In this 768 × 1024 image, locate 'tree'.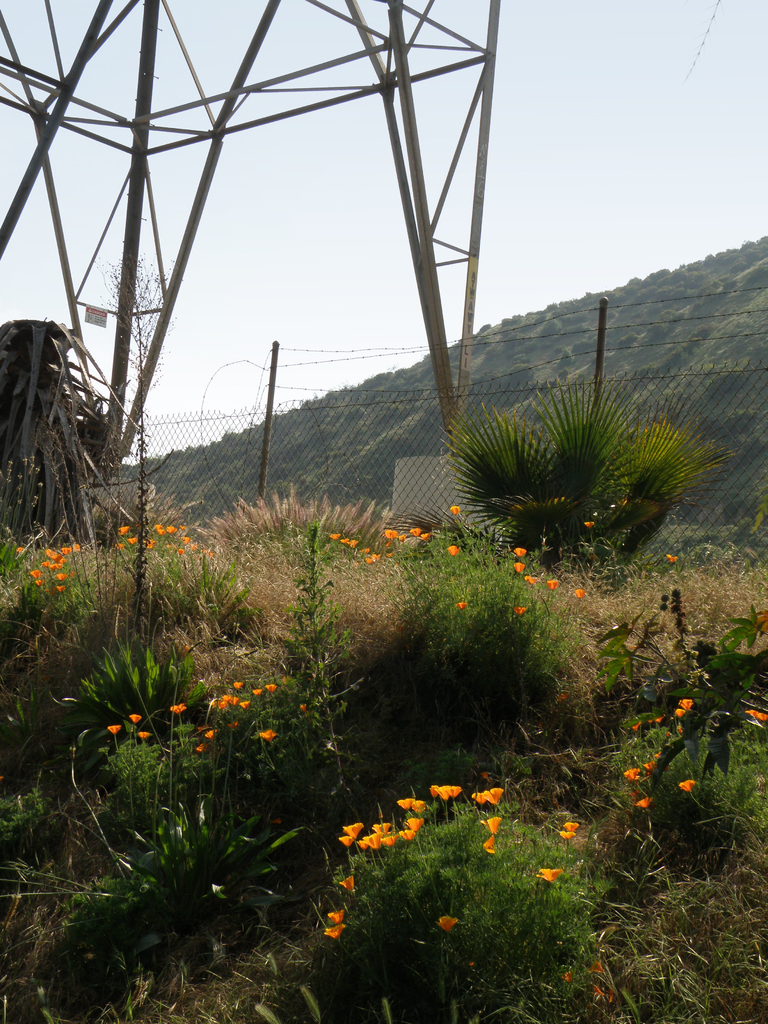
Bounding box: <bbox>431, 370, 739, 572</bbox>.
